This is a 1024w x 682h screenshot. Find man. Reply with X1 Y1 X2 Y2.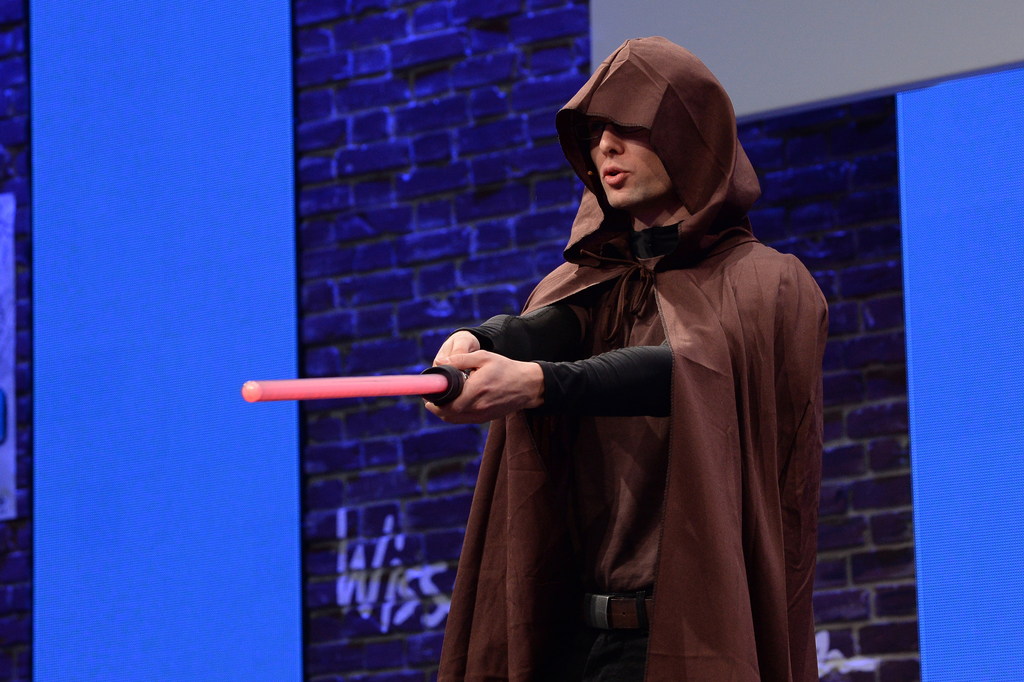
323 47 855 660.
